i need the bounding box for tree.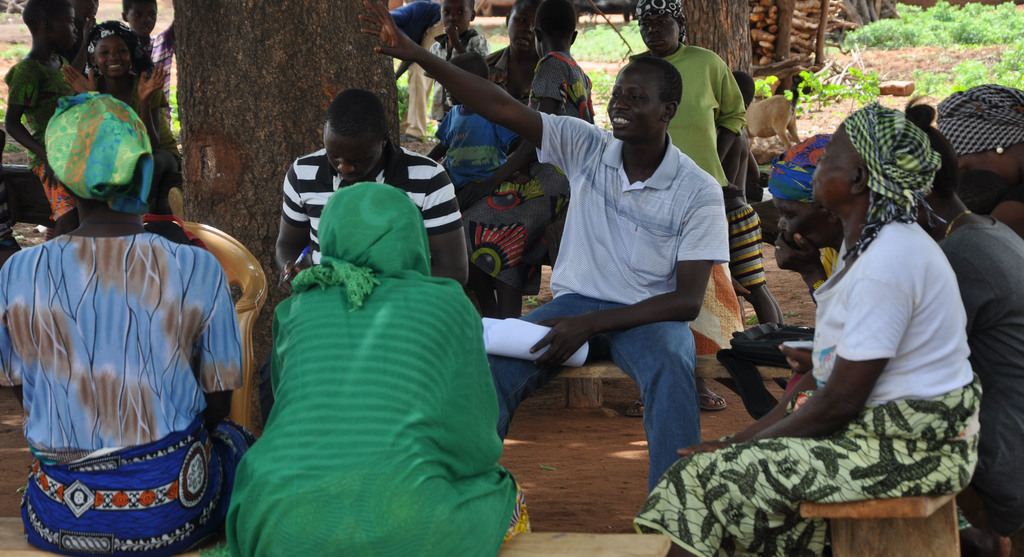
Here it is: x1=173, y1=0, x2=400, y2=439.
